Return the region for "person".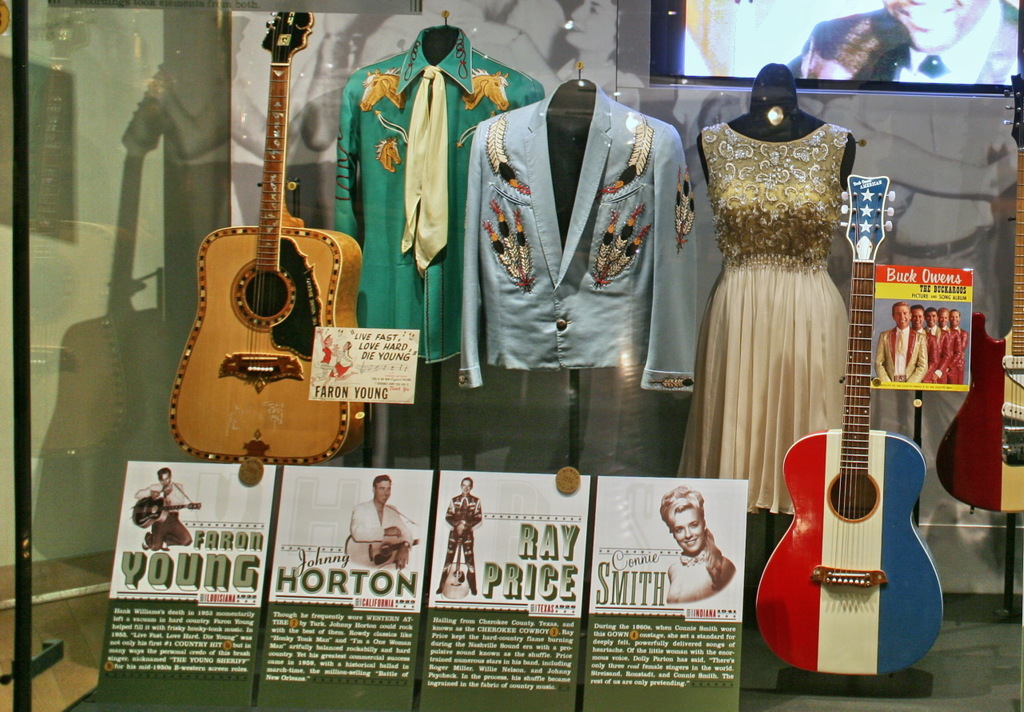
660,485,734,604.
